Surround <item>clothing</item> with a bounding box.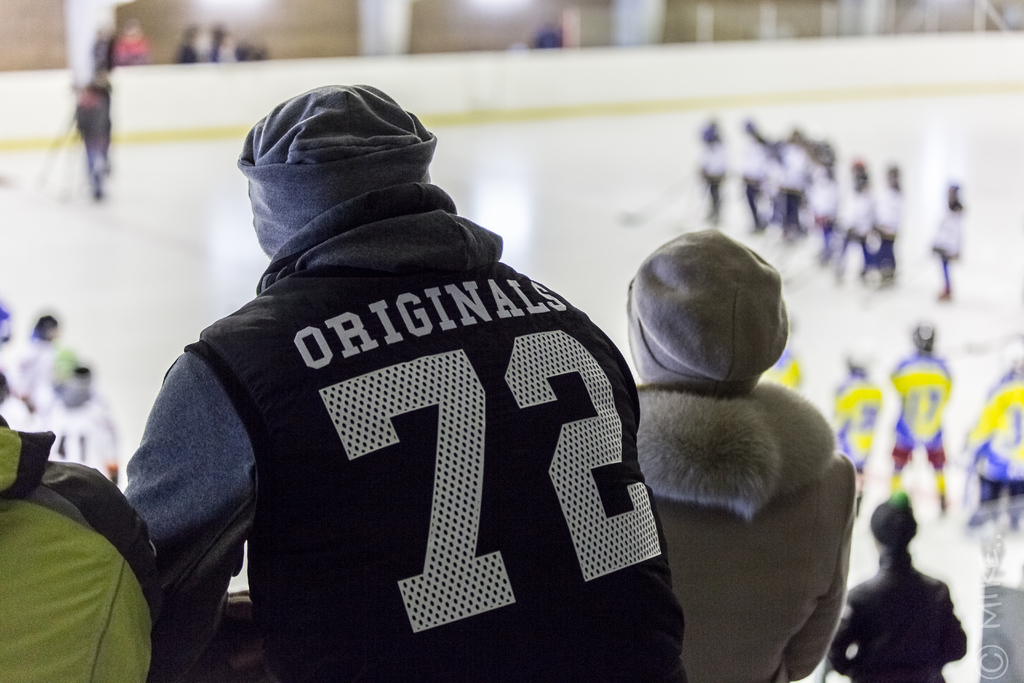
bbox=[820, 555, 963, 682].
